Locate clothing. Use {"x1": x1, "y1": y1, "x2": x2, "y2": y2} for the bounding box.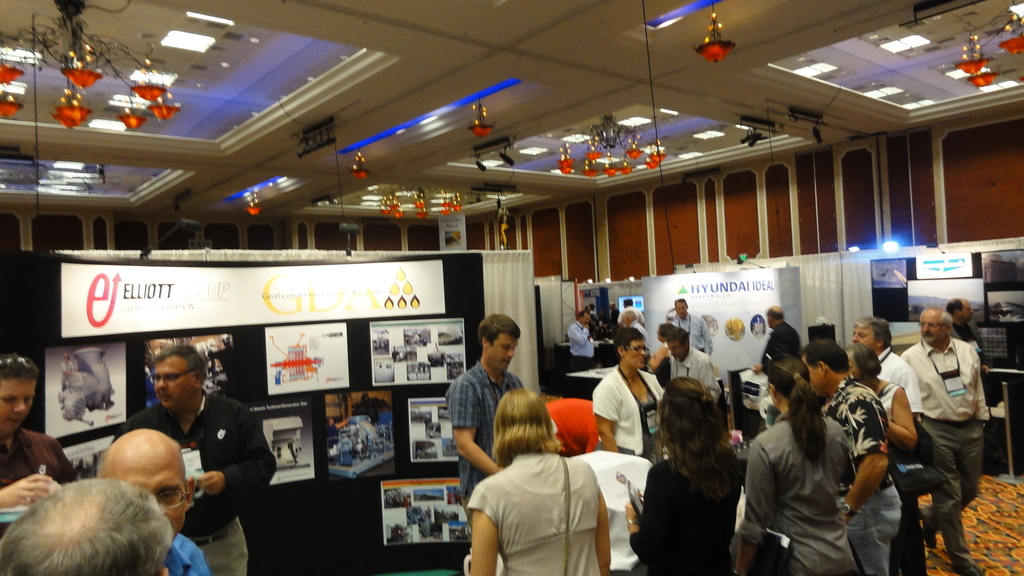
{"x1": 566, "y1": 320, "x2": 596, "y2": 375}.
